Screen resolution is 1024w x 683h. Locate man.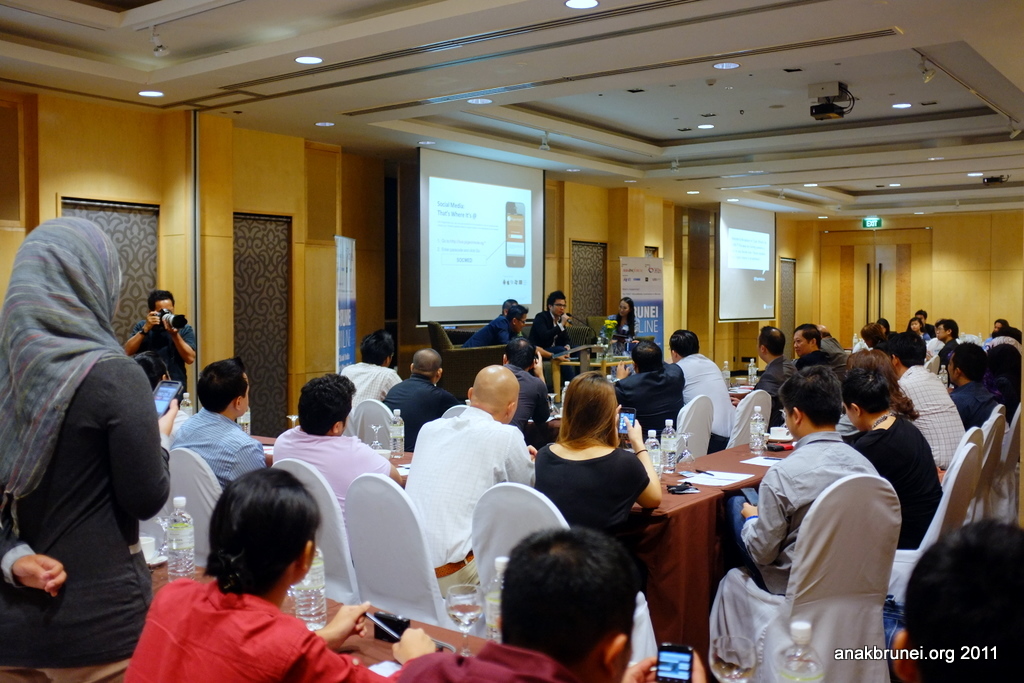
453/306/539/379.
